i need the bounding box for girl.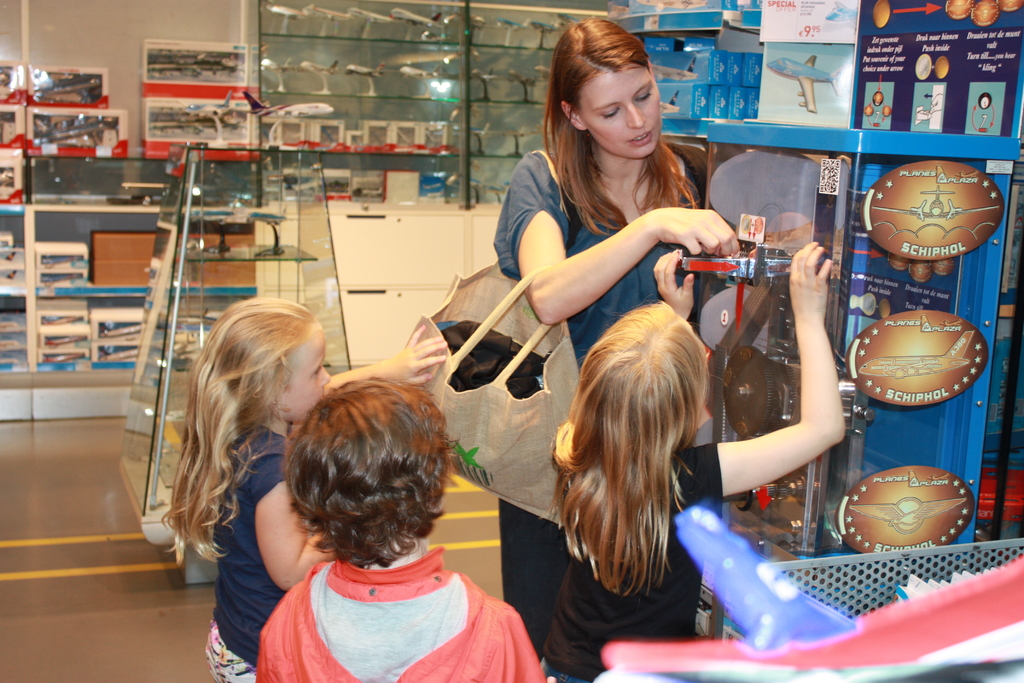
Here it is: rect(493, 18, 700, 662).
